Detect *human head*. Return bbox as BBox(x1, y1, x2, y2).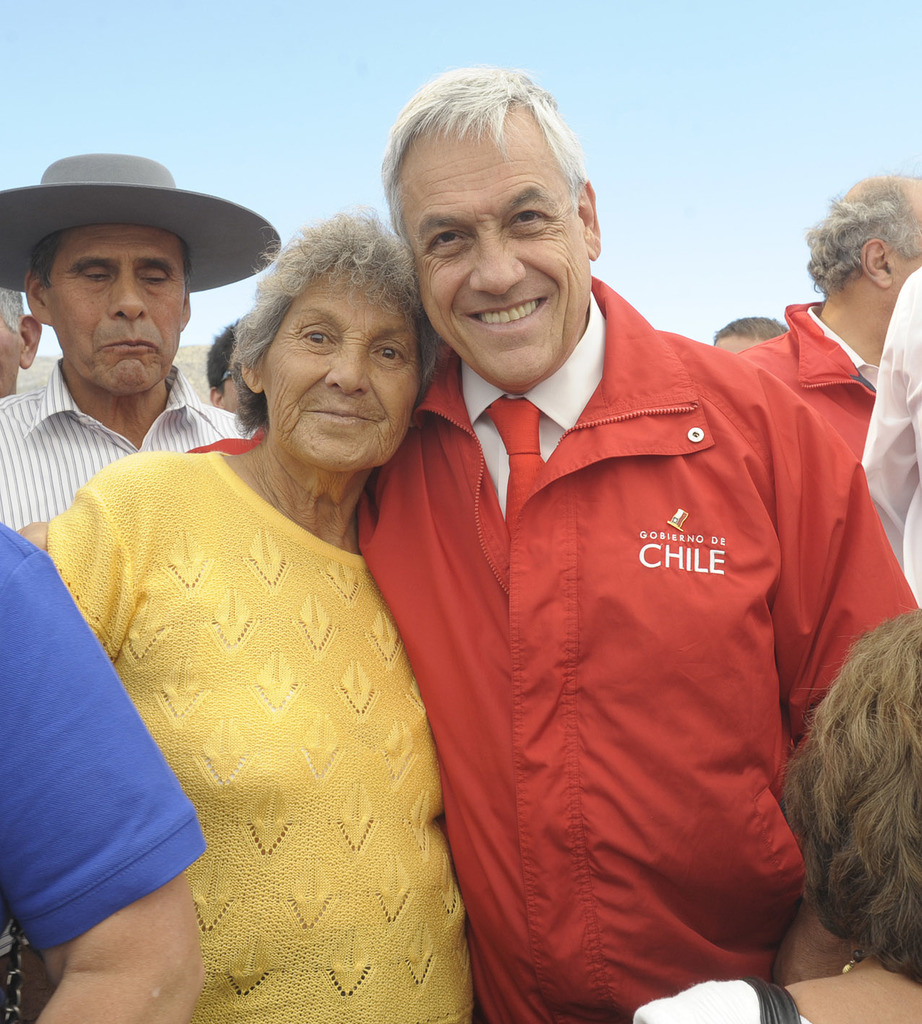
BBox(379, 63, 602, 392).
